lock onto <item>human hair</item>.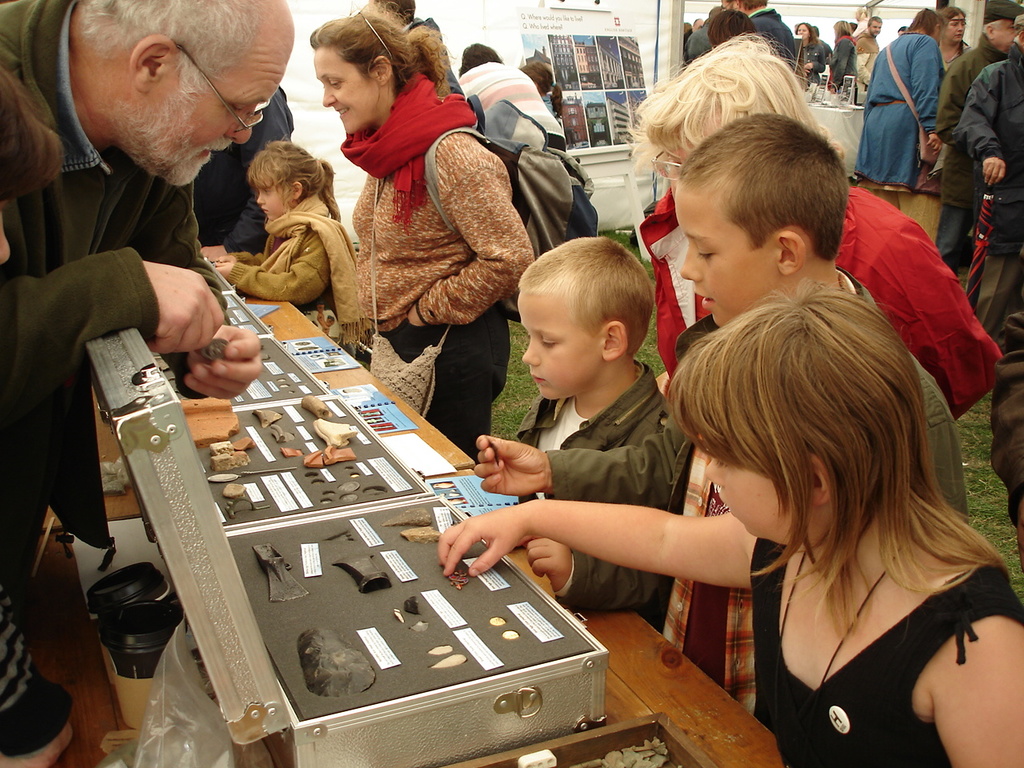
Locked: (x1=81, y1=0, x2=269, y2=108).
